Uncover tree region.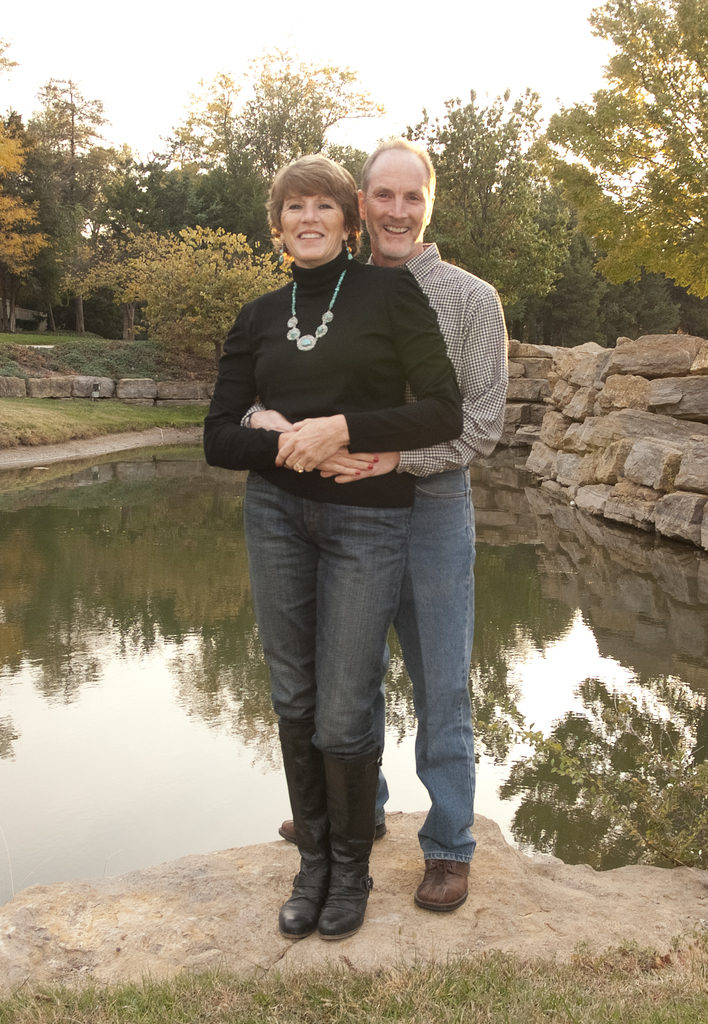
Uncovered: [x1=516, y1=168, x2=679, y2=350].
